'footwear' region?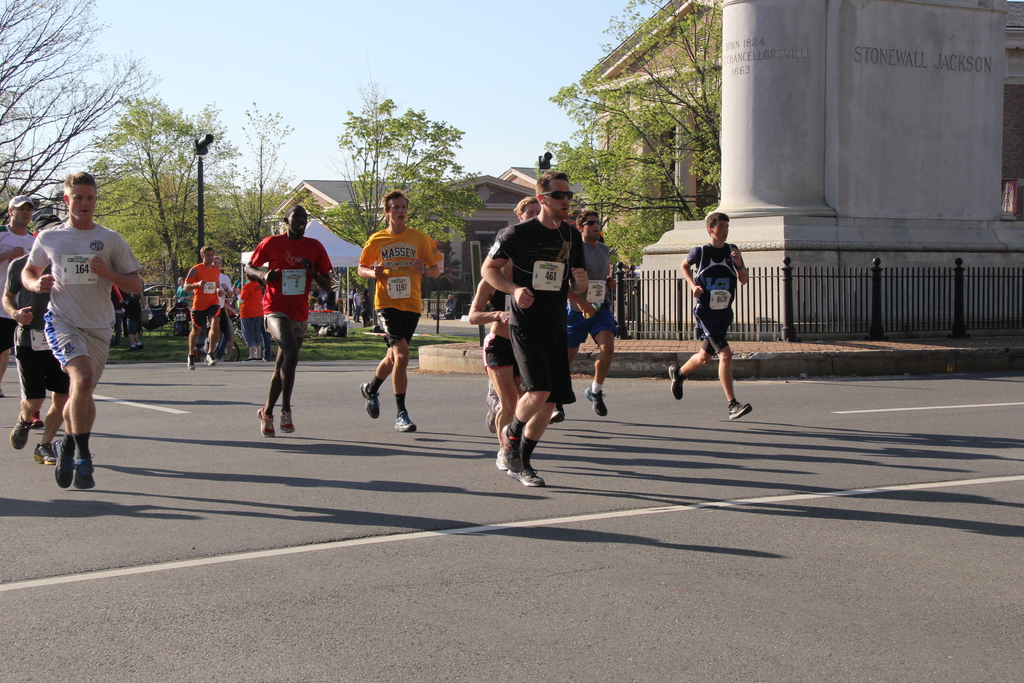
BBox(10, 411, 30, 452)
